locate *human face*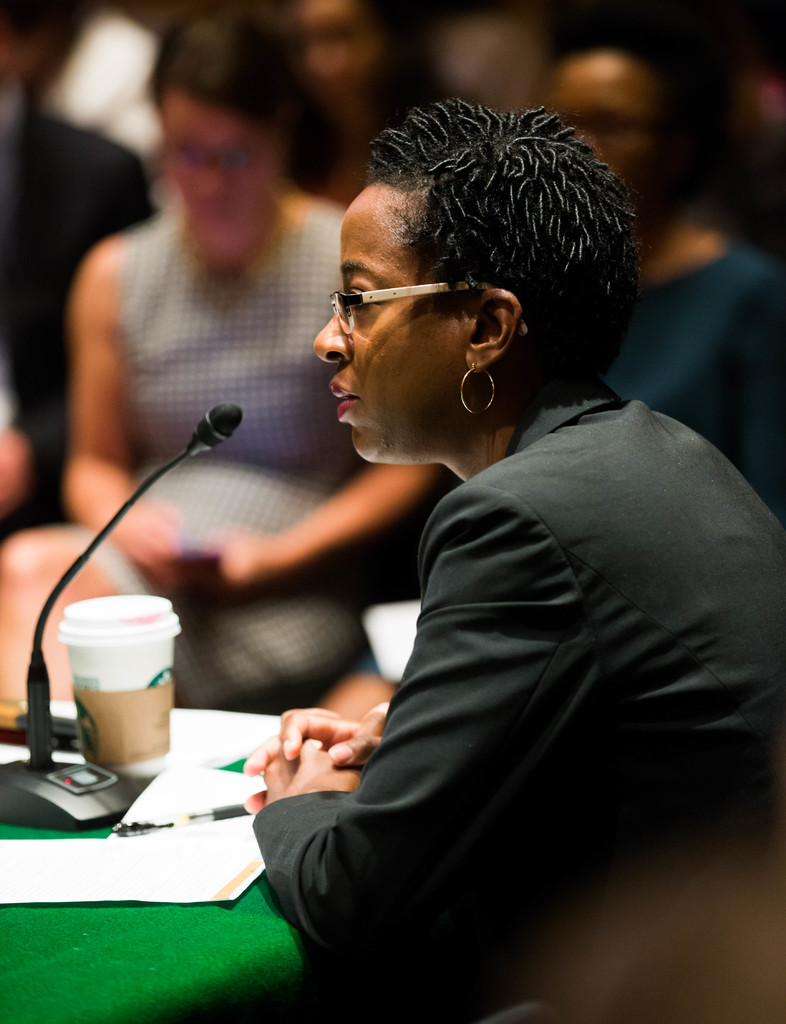
rect(542, 50, 665, 207)
